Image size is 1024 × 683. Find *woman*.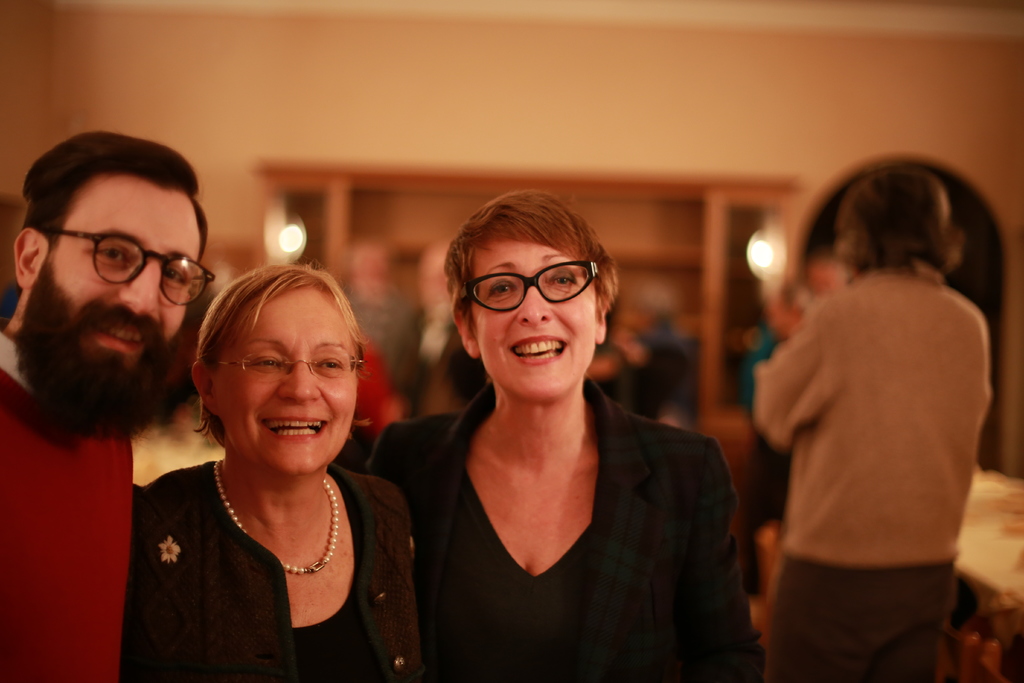
BBox(110, 247, 428, 671).
